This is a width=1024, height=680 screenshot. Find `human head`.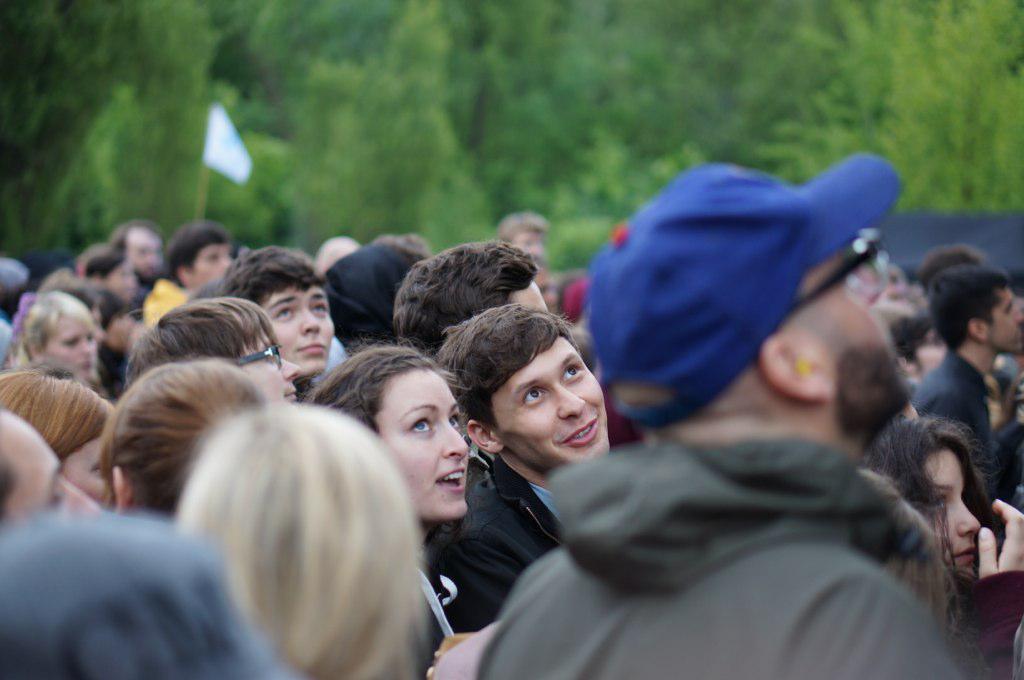
Bounding box: x1=302, y1=334, x2=477, y2=526.
